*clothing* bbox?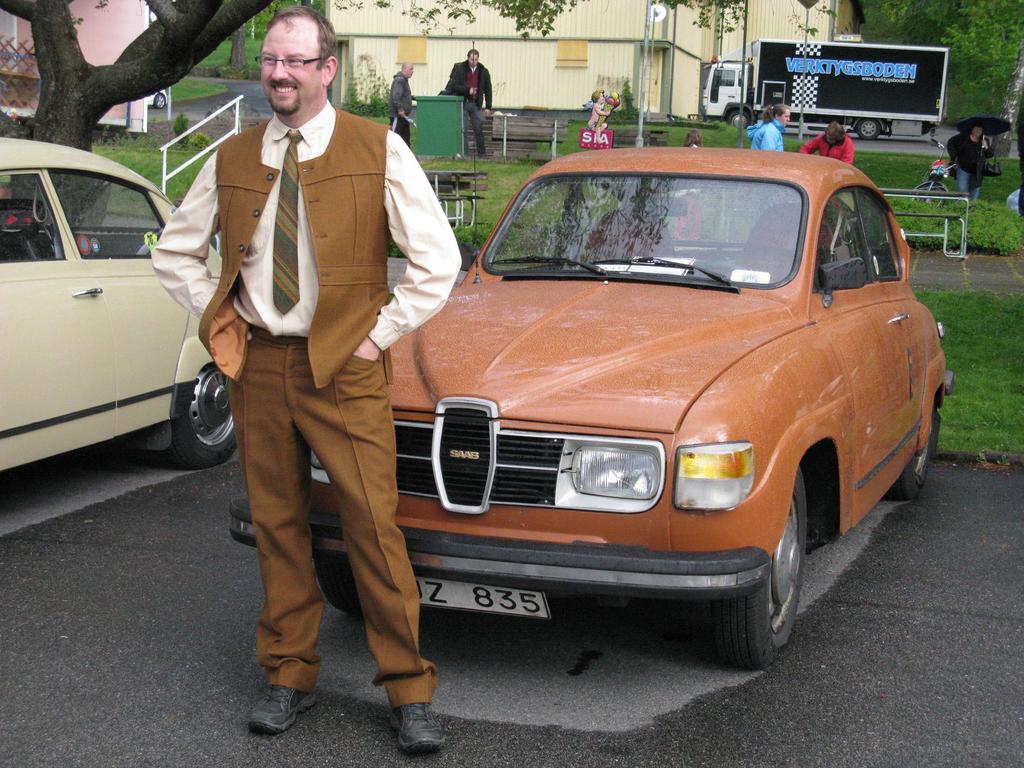
rect(743, 116, 780, 154)
